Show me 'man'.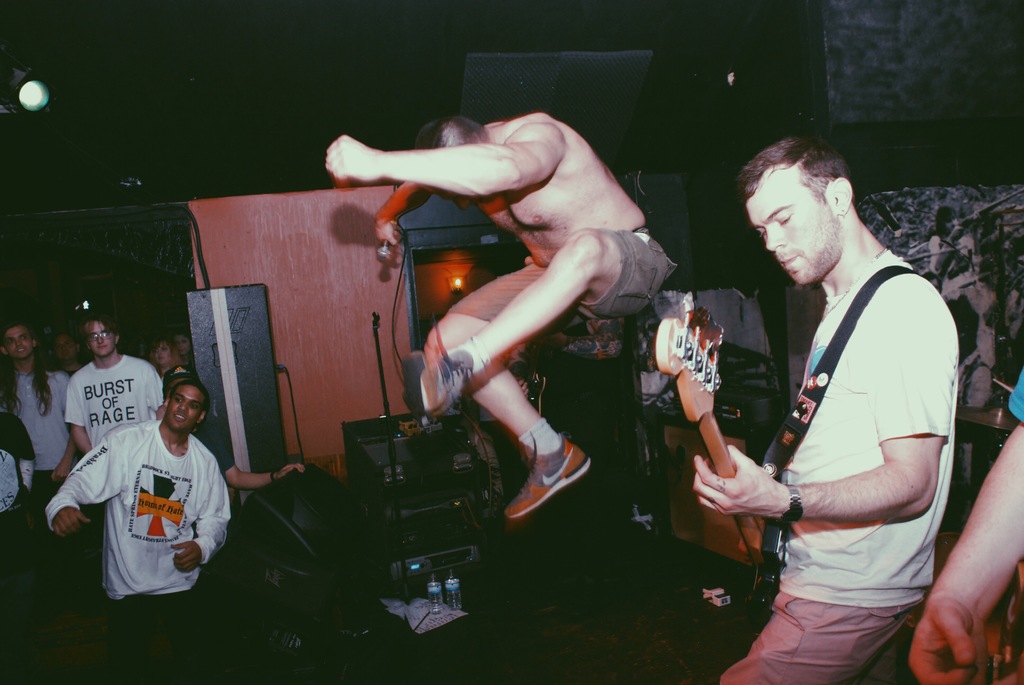
'man' is here: (x1=45, y1=382, x2=234, y2=605).
